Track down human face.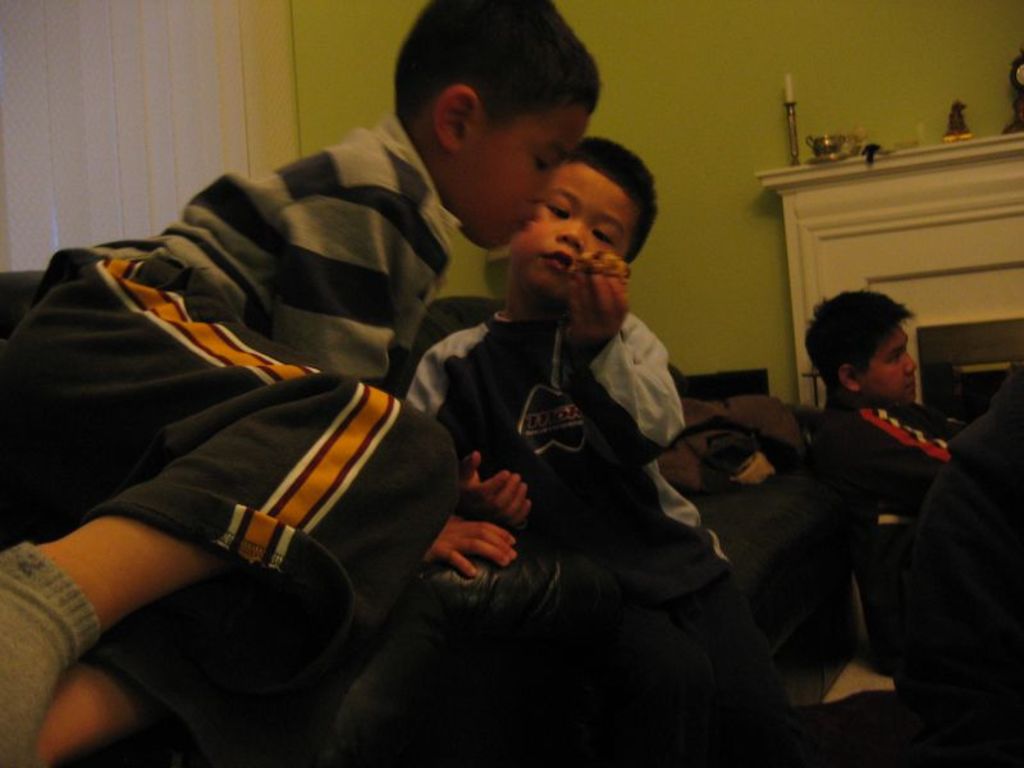
Tracked to box=[851, 326, 922, 406].
